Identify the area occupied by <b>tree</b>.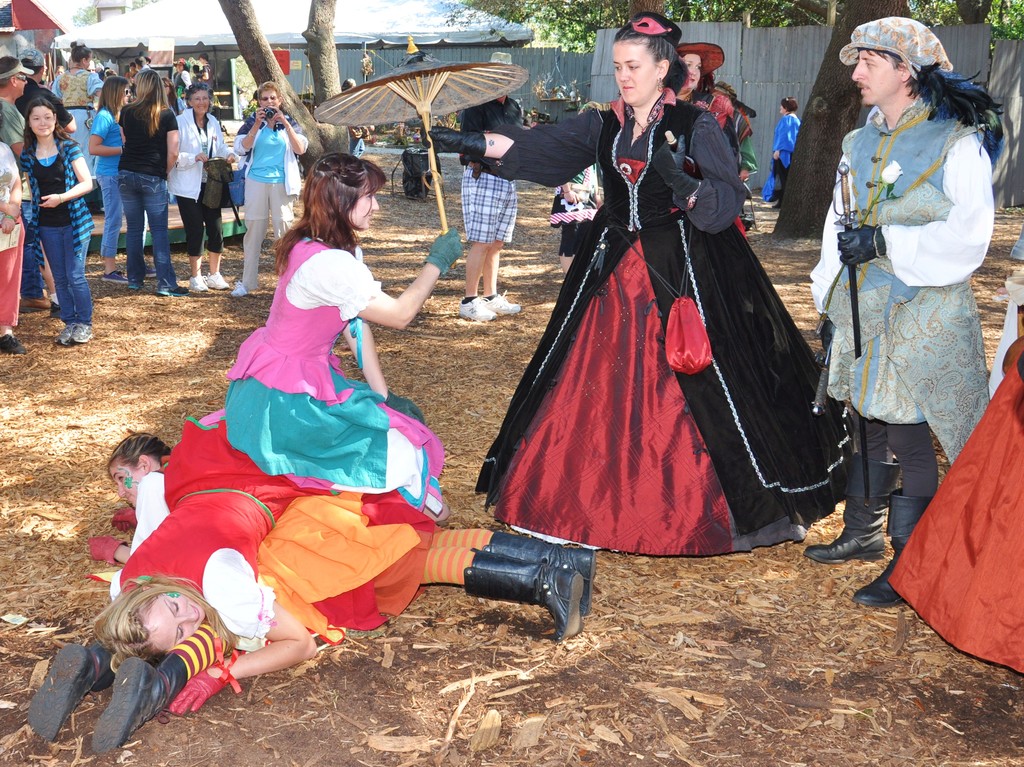
Area: detection(439, 0, 1023, 237).
